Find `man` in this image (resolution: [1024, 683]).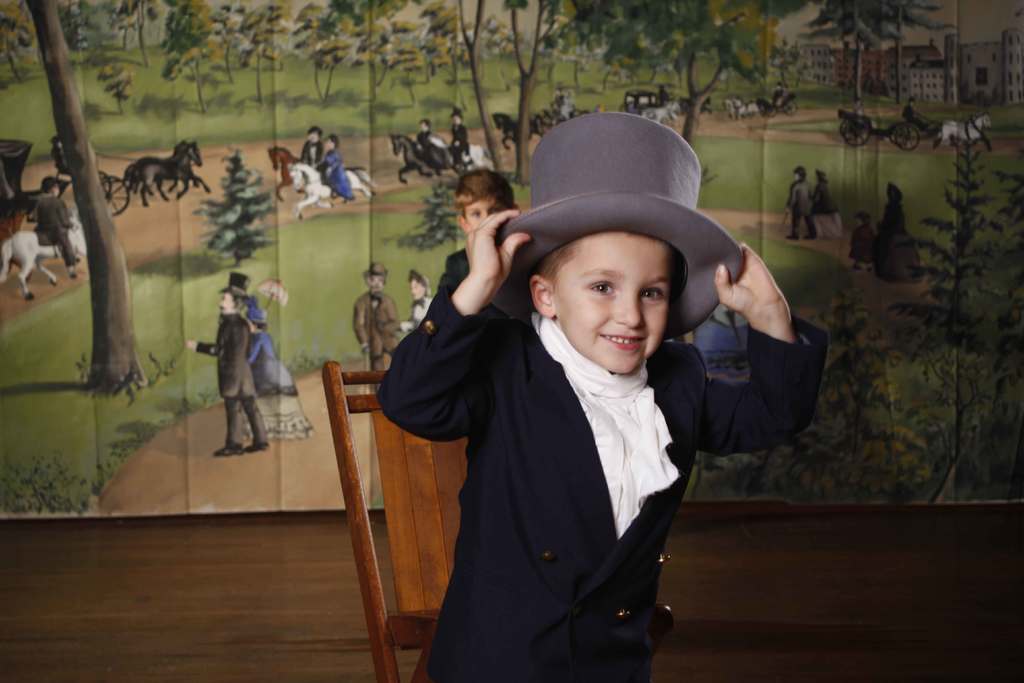
bbox(302, 126, 324, 172).
